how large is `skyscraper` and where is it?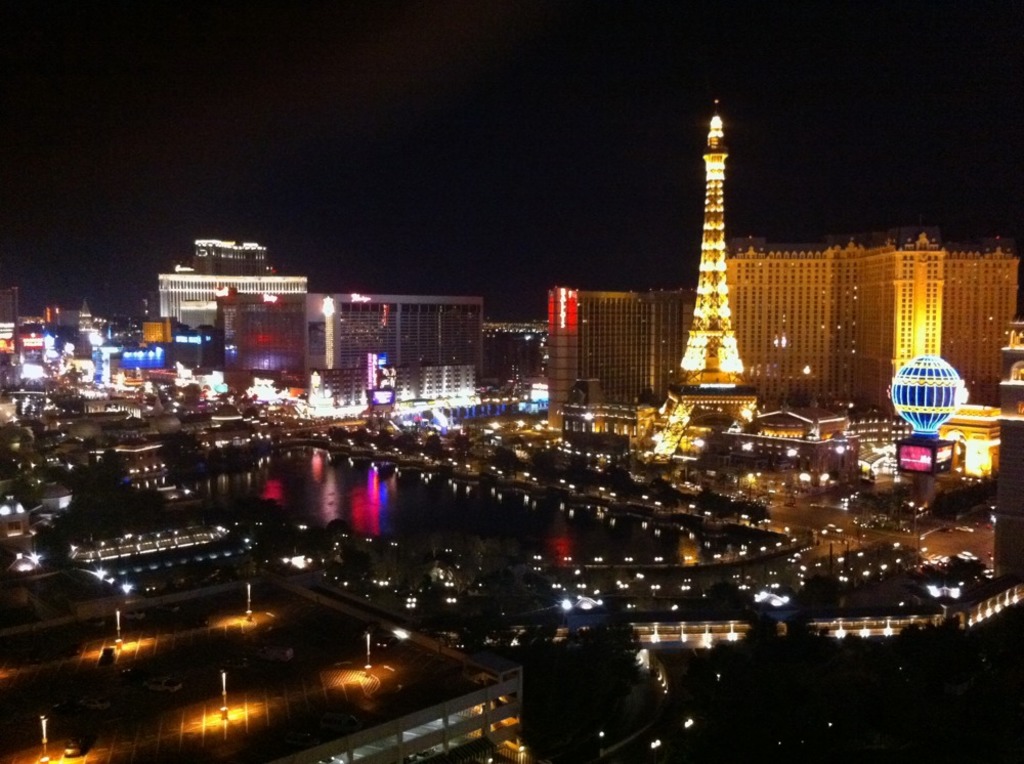
Bounding box: <box>656,93,801,424</box>.
